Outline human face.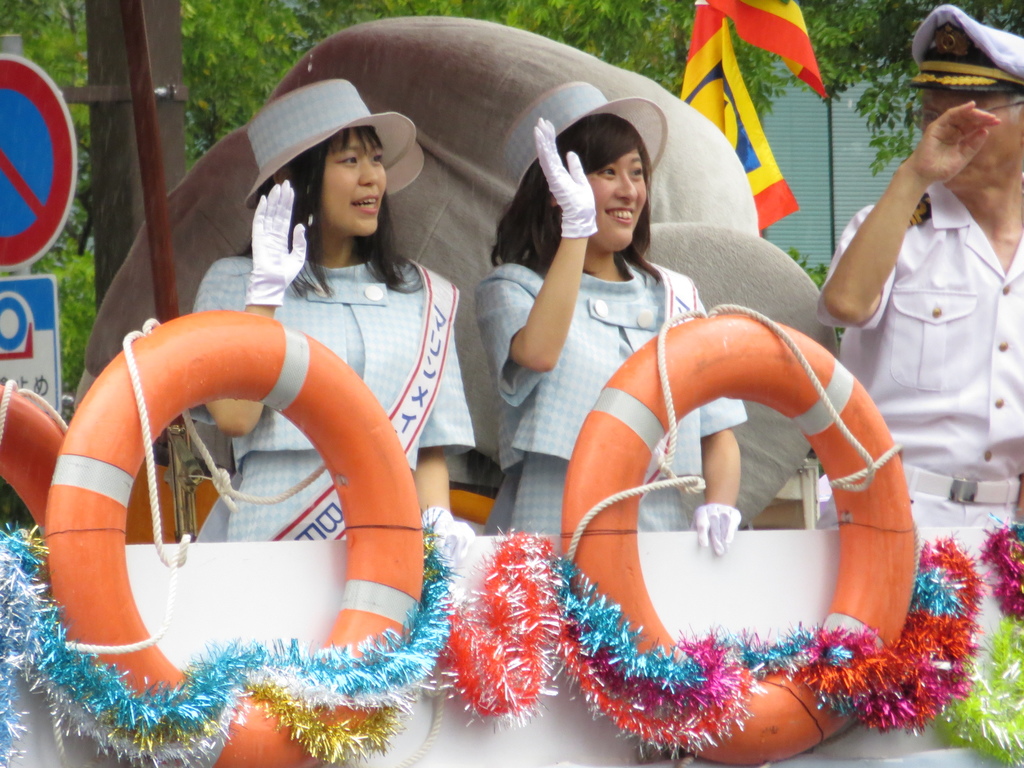
Outline: bbox(322, 130, 384, 234).
